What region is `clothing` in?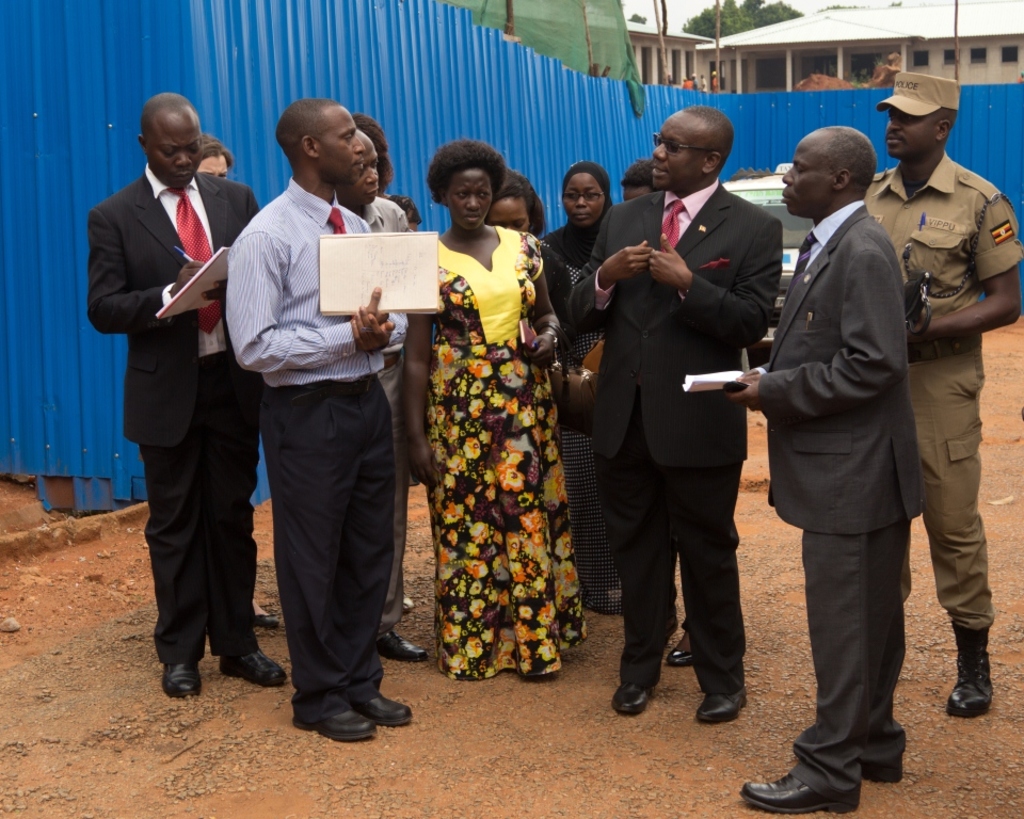
<region>346, 195, 434, 610</region>.
